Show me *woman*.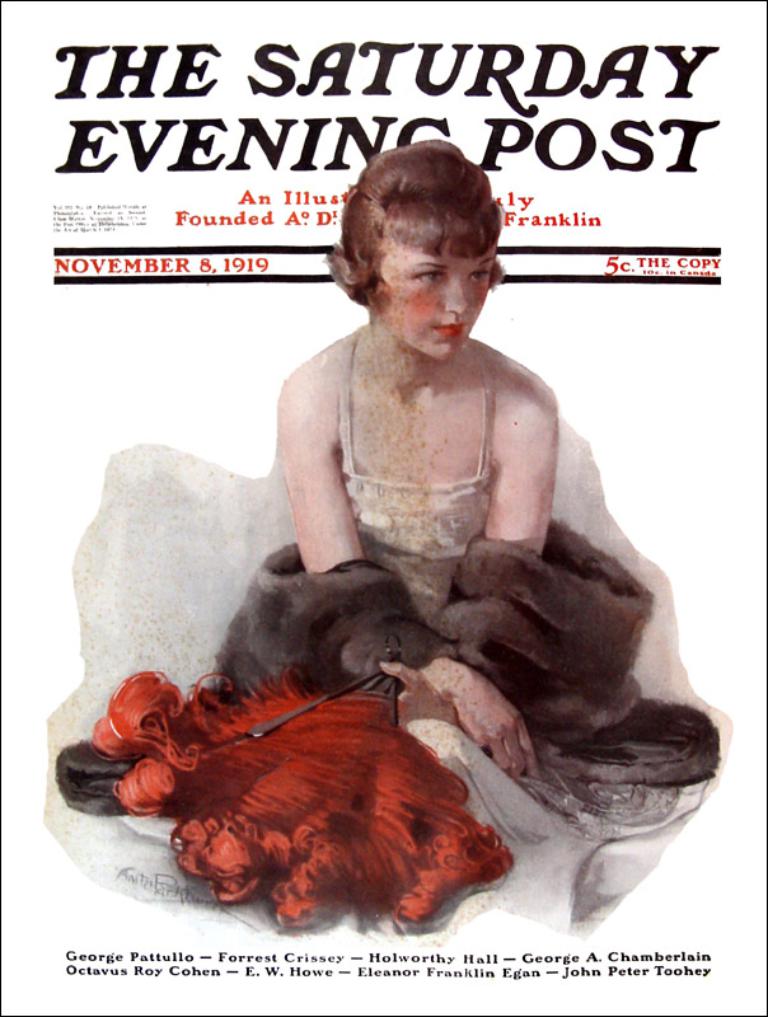
*woman* is here: <box>134,154,668,913</box>.
